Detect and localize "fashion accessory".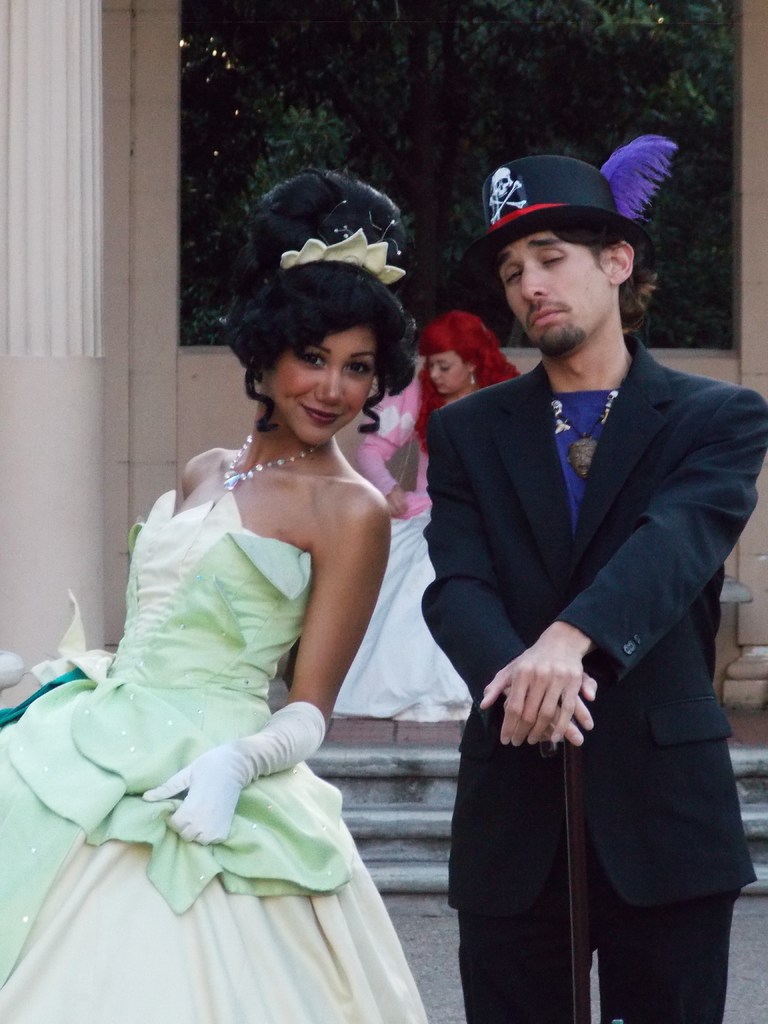
Localized at BBox(276, 225, 408, 286).
